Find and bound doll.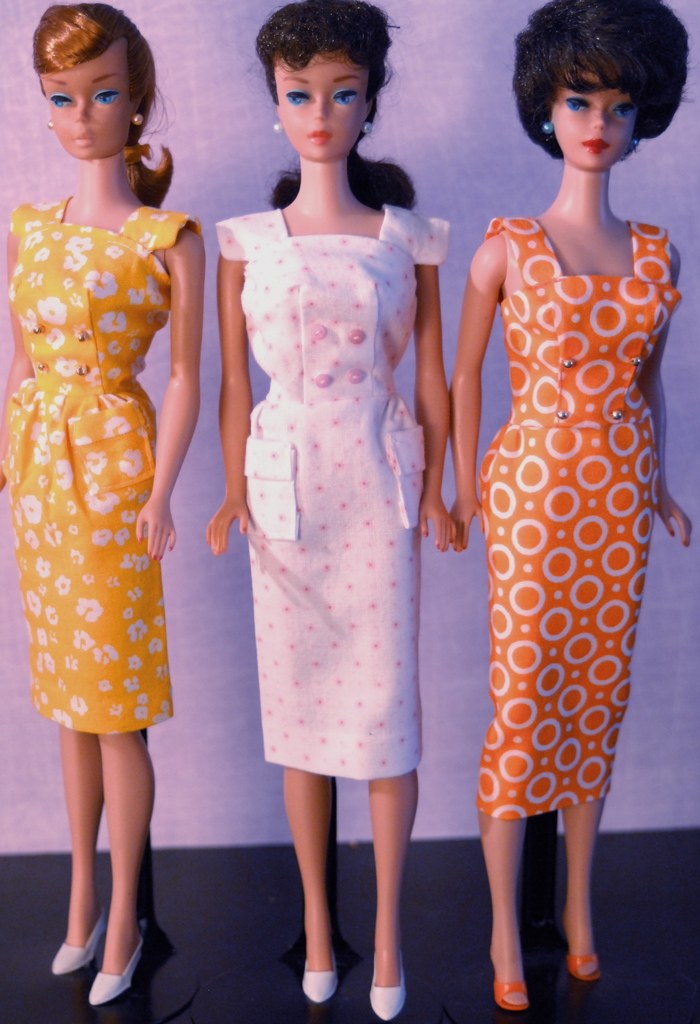
Bound: select_region(0, 4, 206, 1000).
